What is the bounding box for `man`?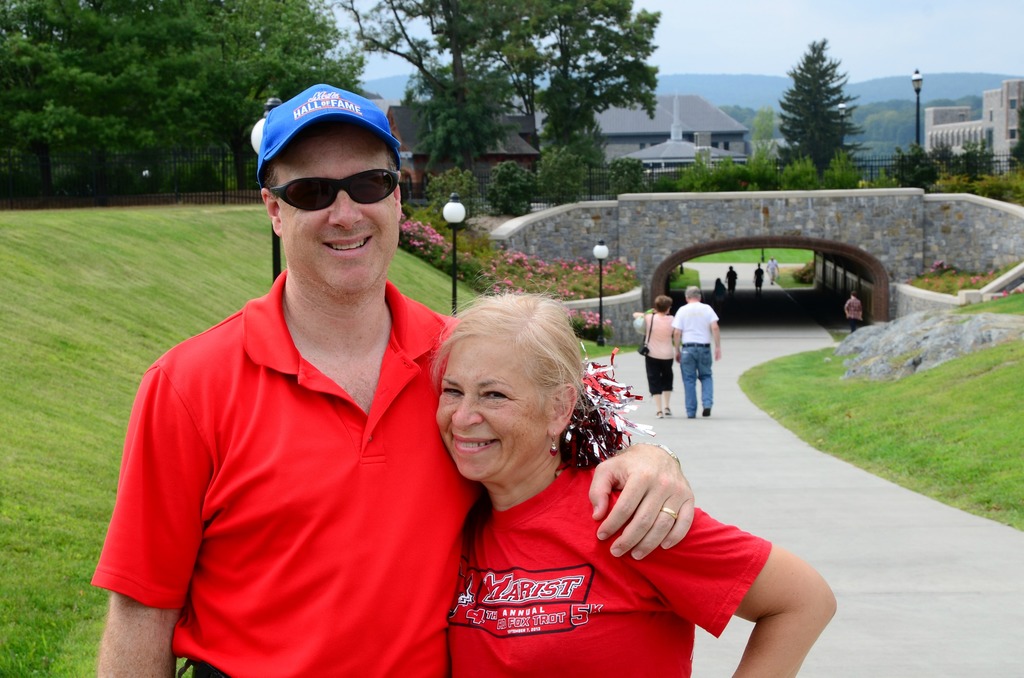
845, 290, 864, 332.
